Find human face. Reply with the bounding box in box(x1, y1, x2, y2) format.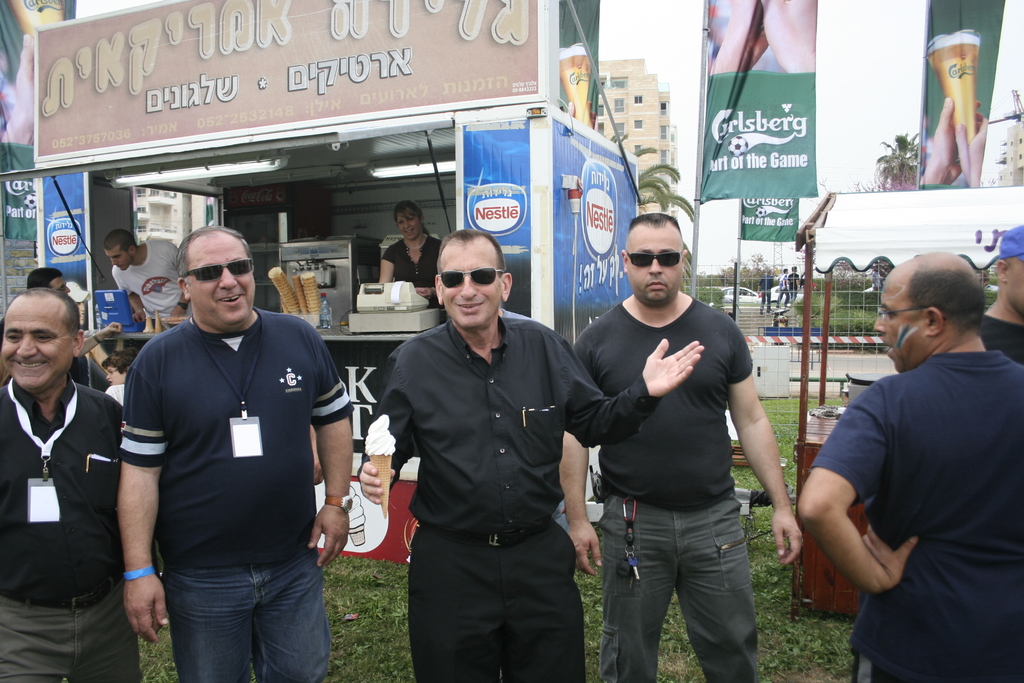
box(2, 297, 71, 389).
